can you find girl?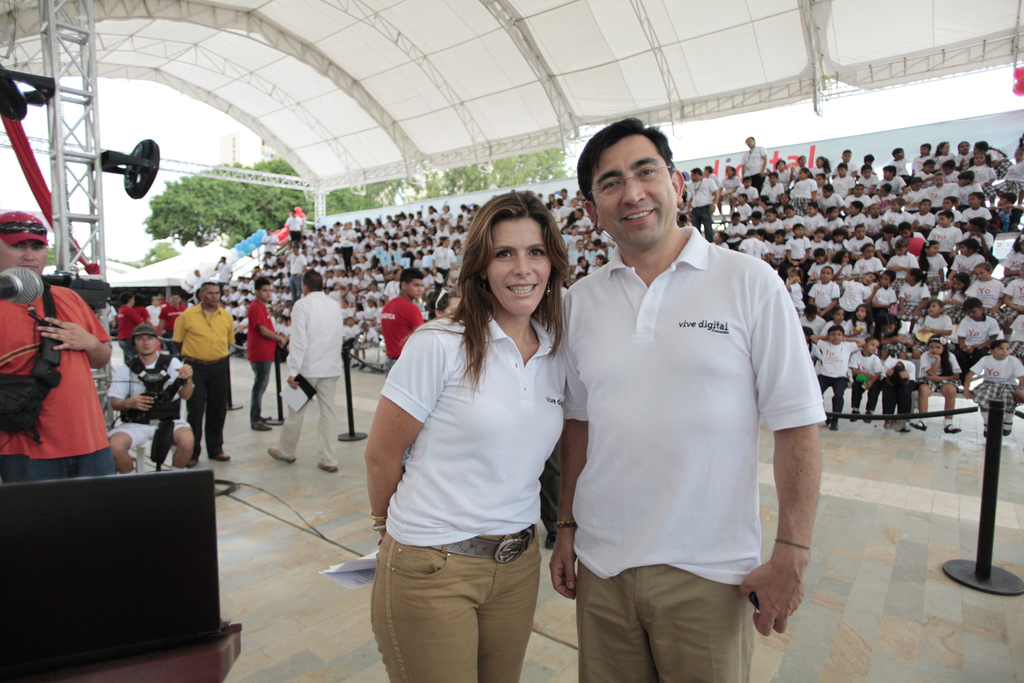
Yes, bounding box: rect(968, 136, 1010, 177).
